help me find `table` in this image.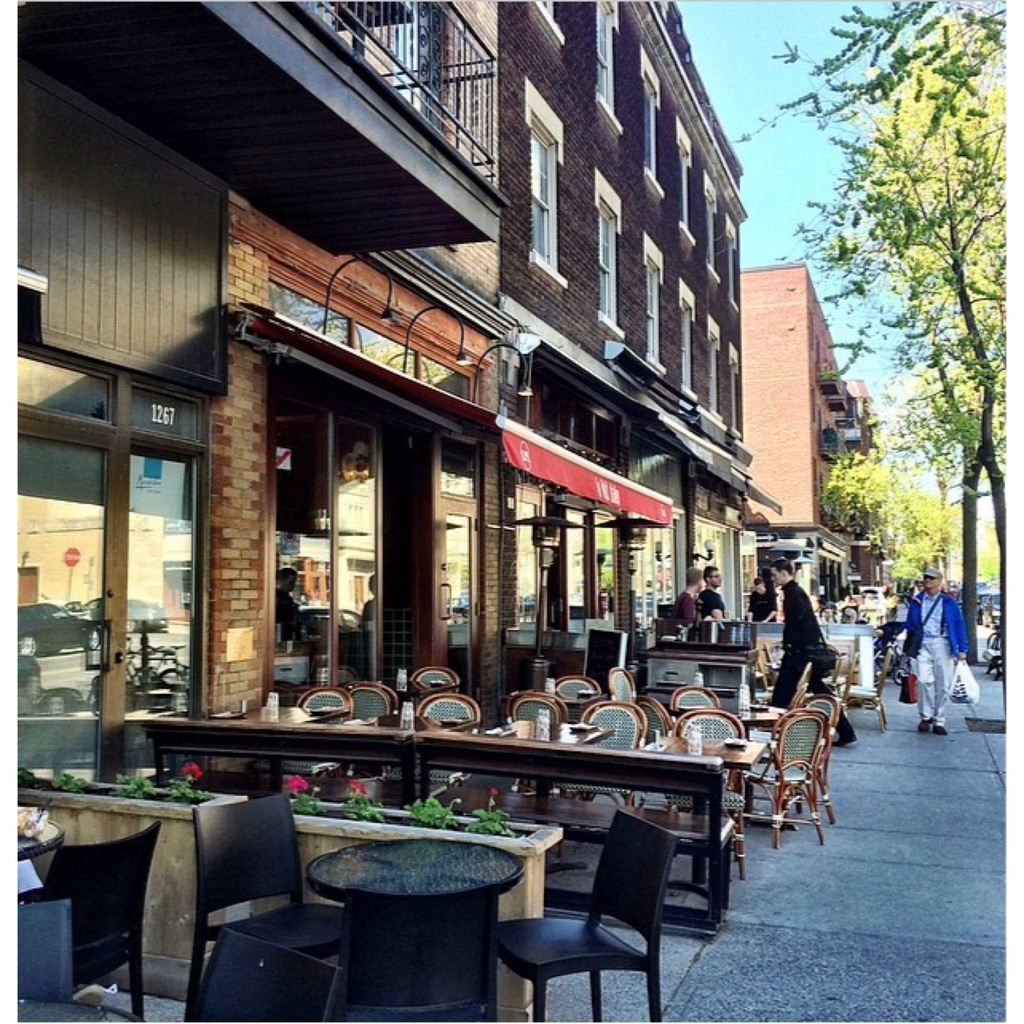
Found it: [x1=486, y1=718, x2=620, y2=868].
